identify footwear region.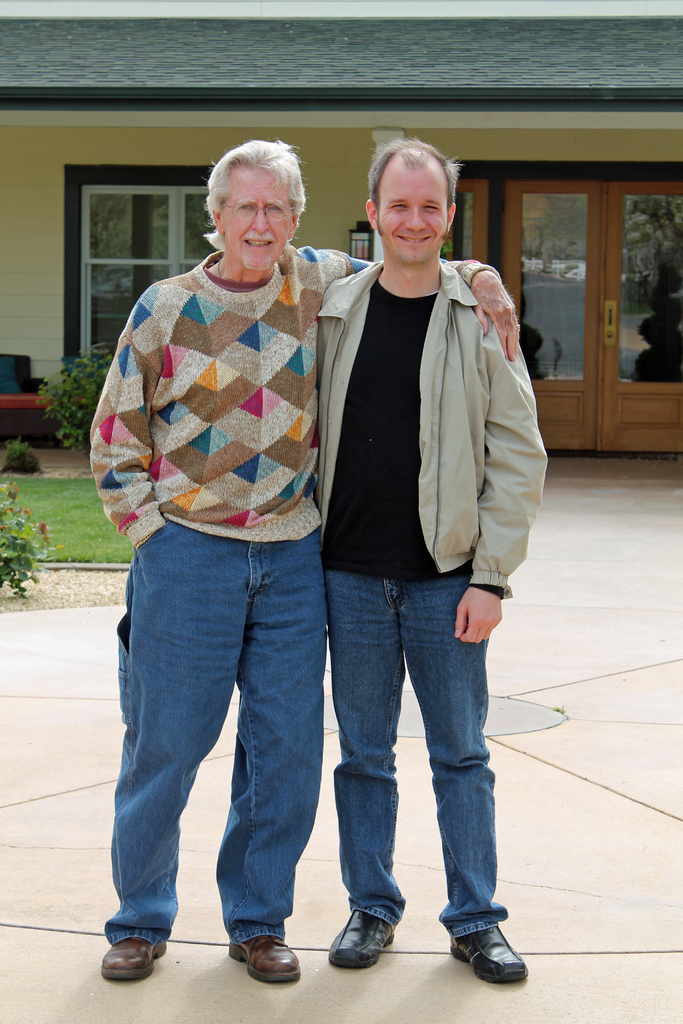
Region: pyautogui.locateOnScreen(101, 934, 167, 980).
